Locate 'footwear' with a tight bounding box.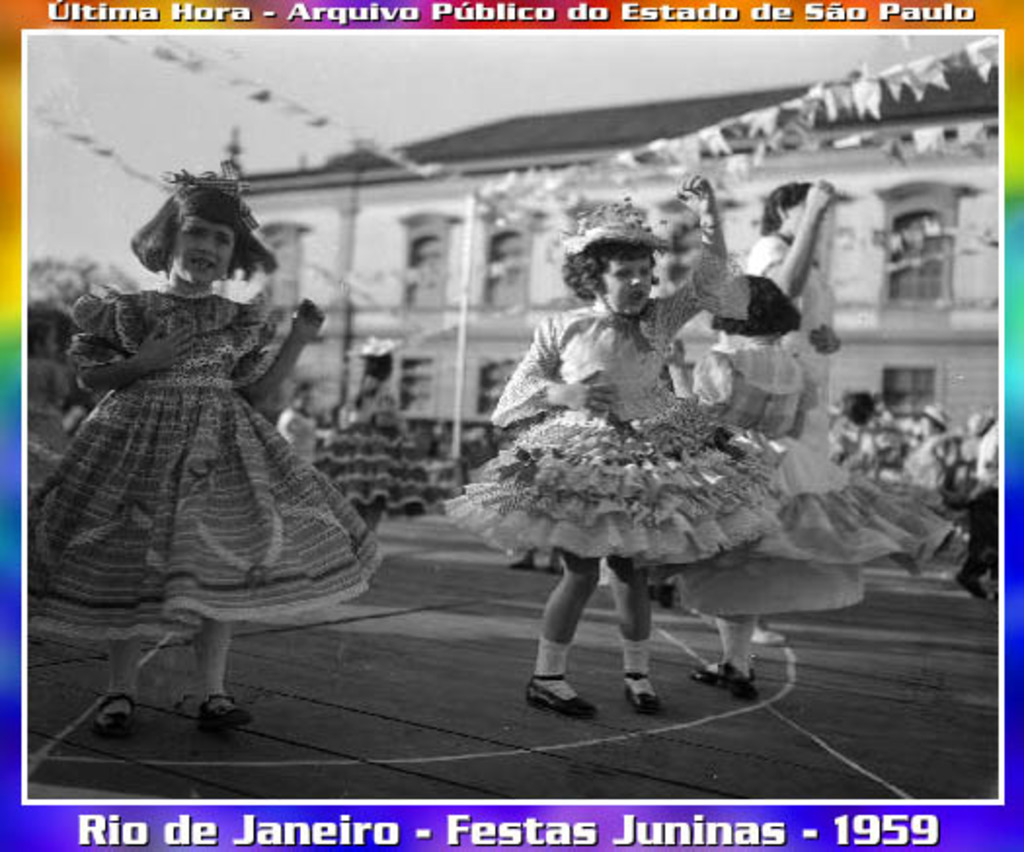
x1=694, y1=659, x2=741, y2=686.
